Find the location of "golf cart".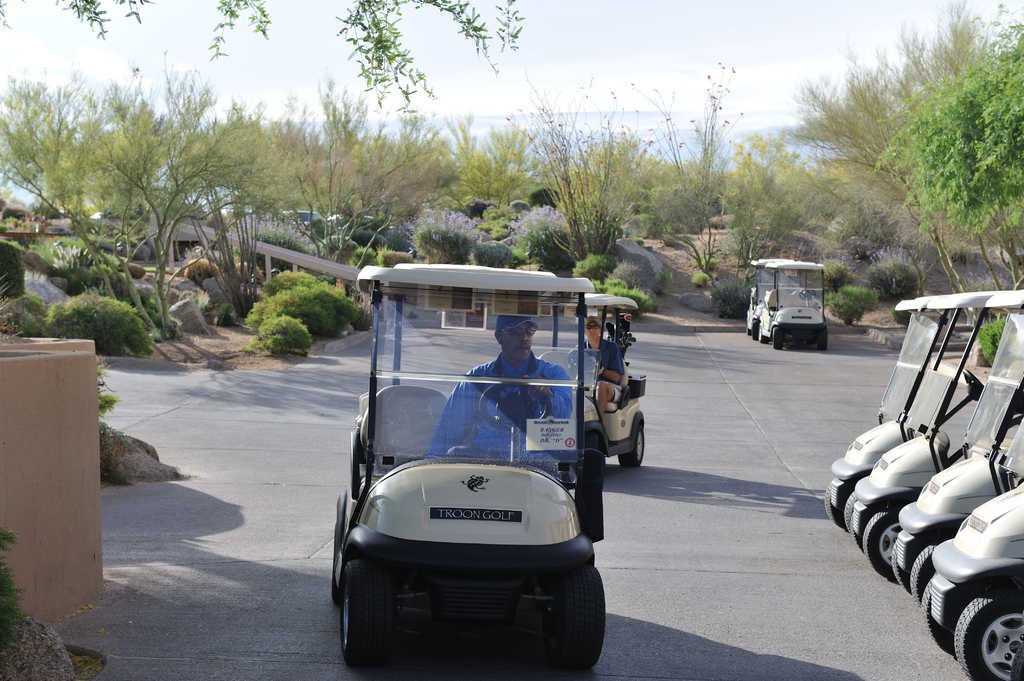
Location: (x1=550, y1=292, x2=646, y2=466).
